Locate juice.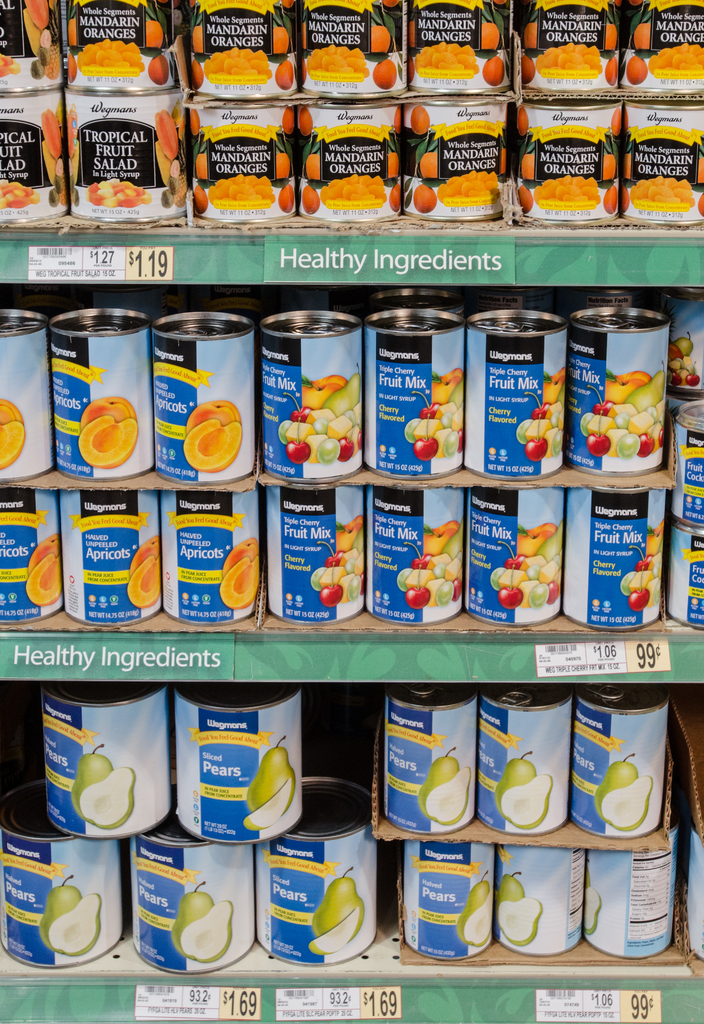
Bounding box: (623,106,703,216).
